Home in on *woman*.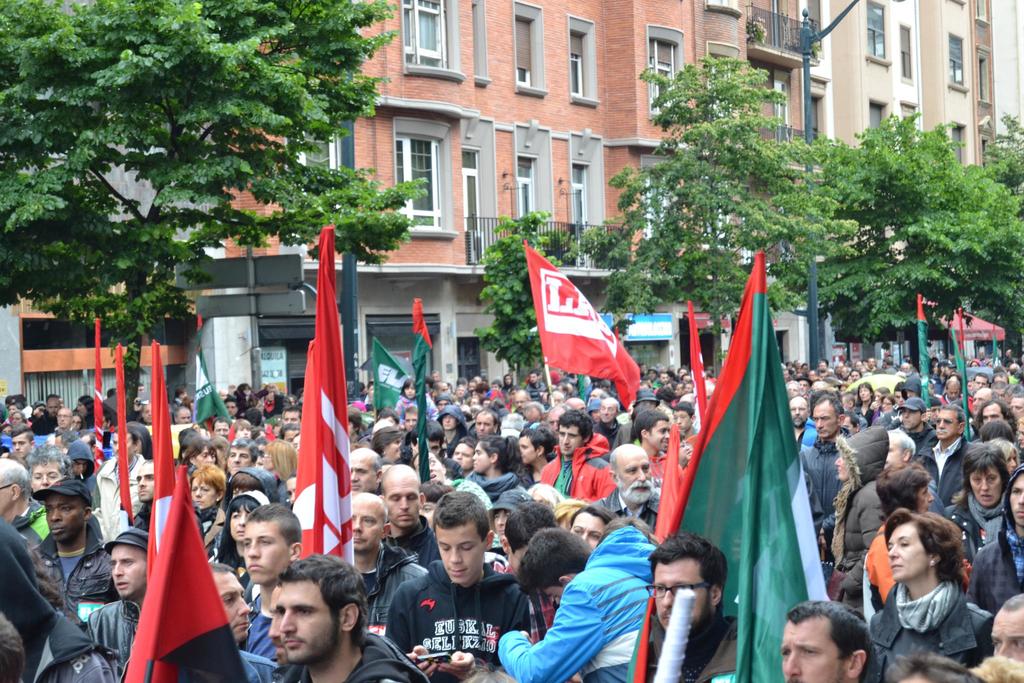
Homed in at pyautogui.locateOnScreen(371, 426, 403, 460).
